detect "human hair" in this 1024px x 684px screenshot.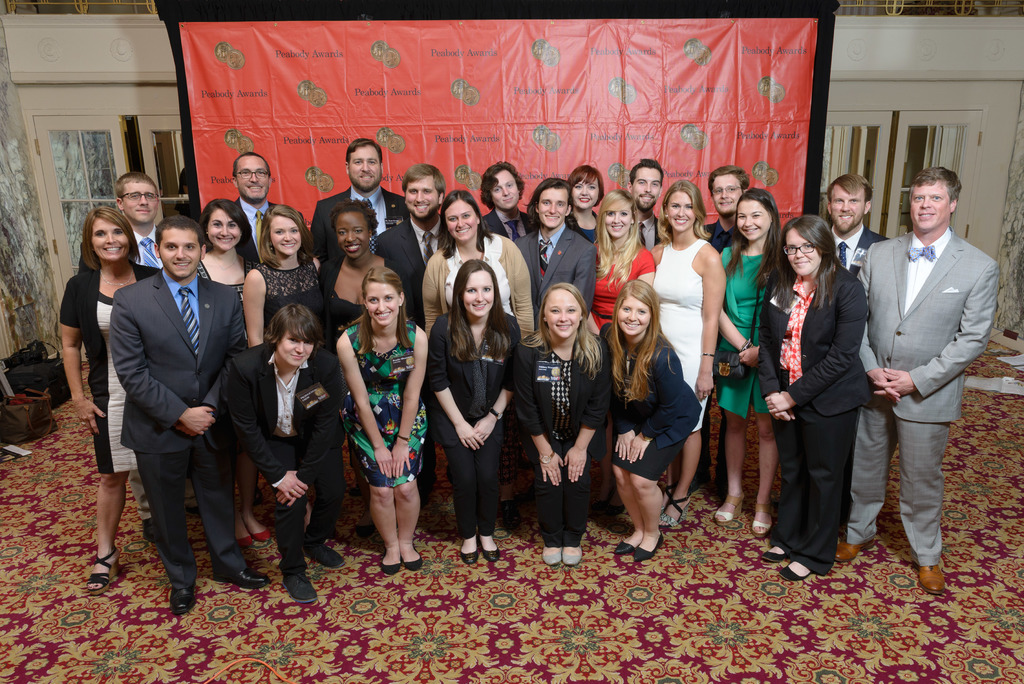
Detection: x1=437 y1=188 x2=493 y2=261.
